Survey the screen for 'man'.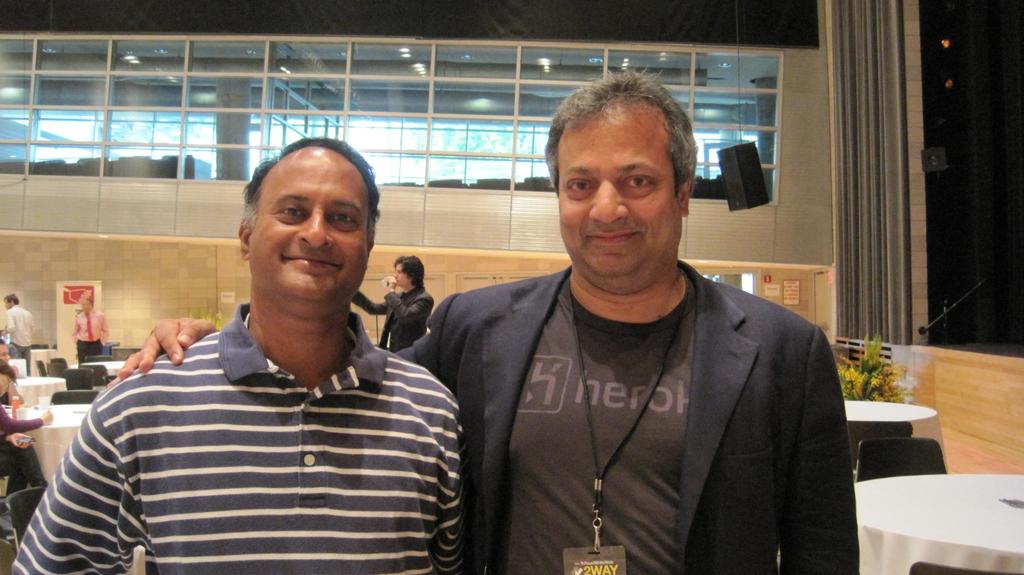
Survey found: locate(0, 334, 25, 409).
